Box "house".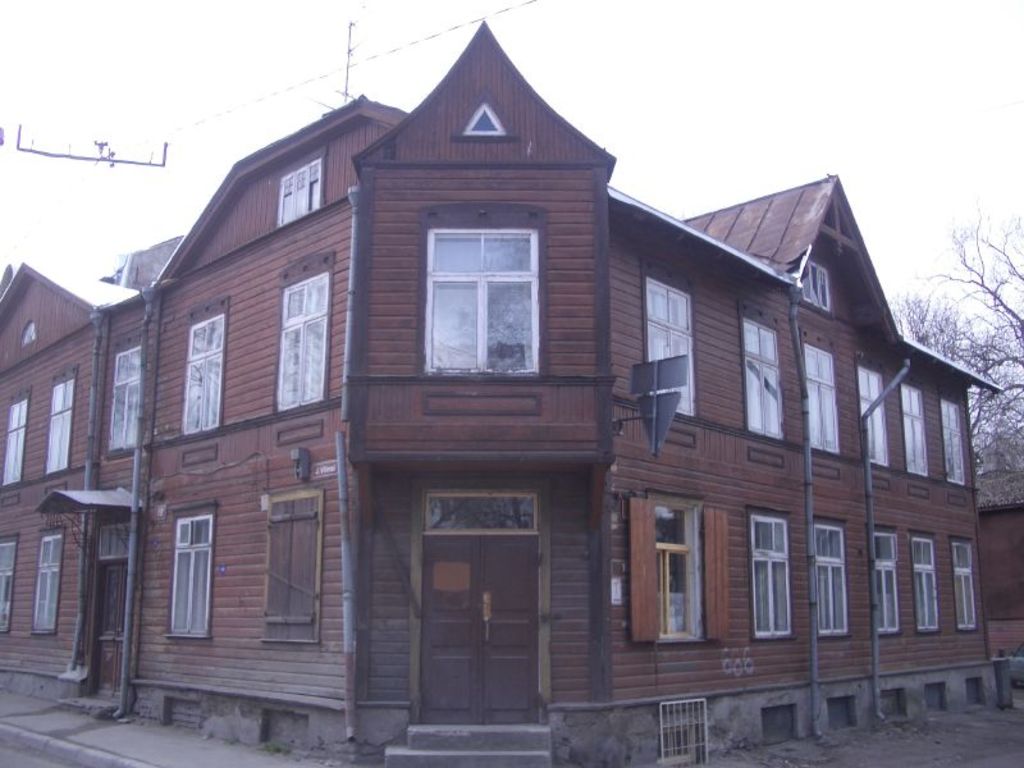
BBox(90, 36, 957, 767).
